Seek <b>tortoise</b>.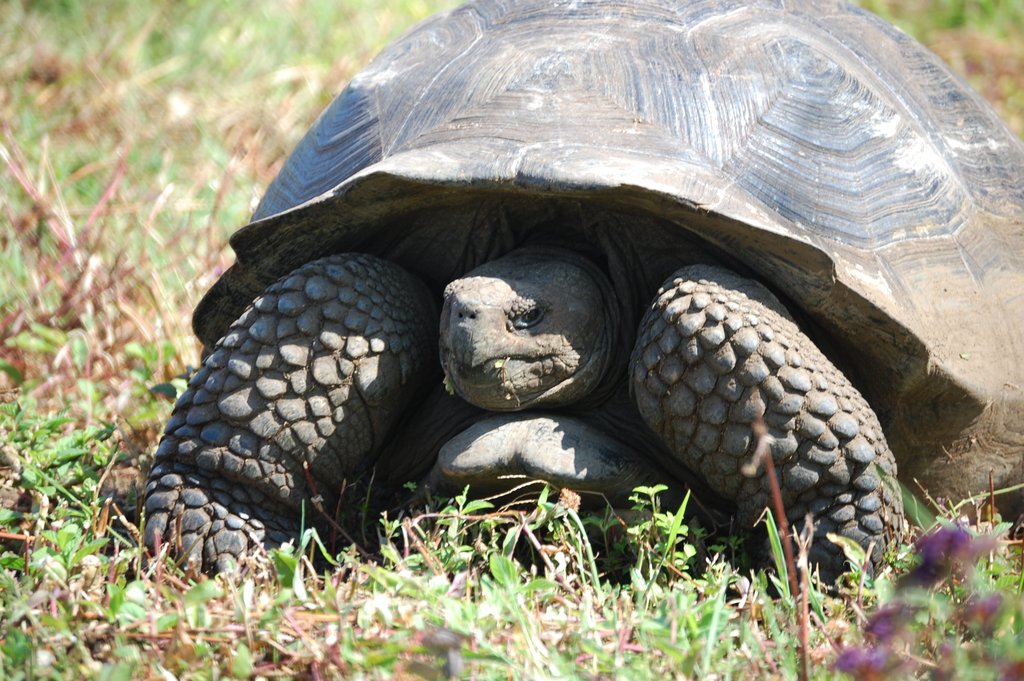
detection(130, 0, 1023, 585).
